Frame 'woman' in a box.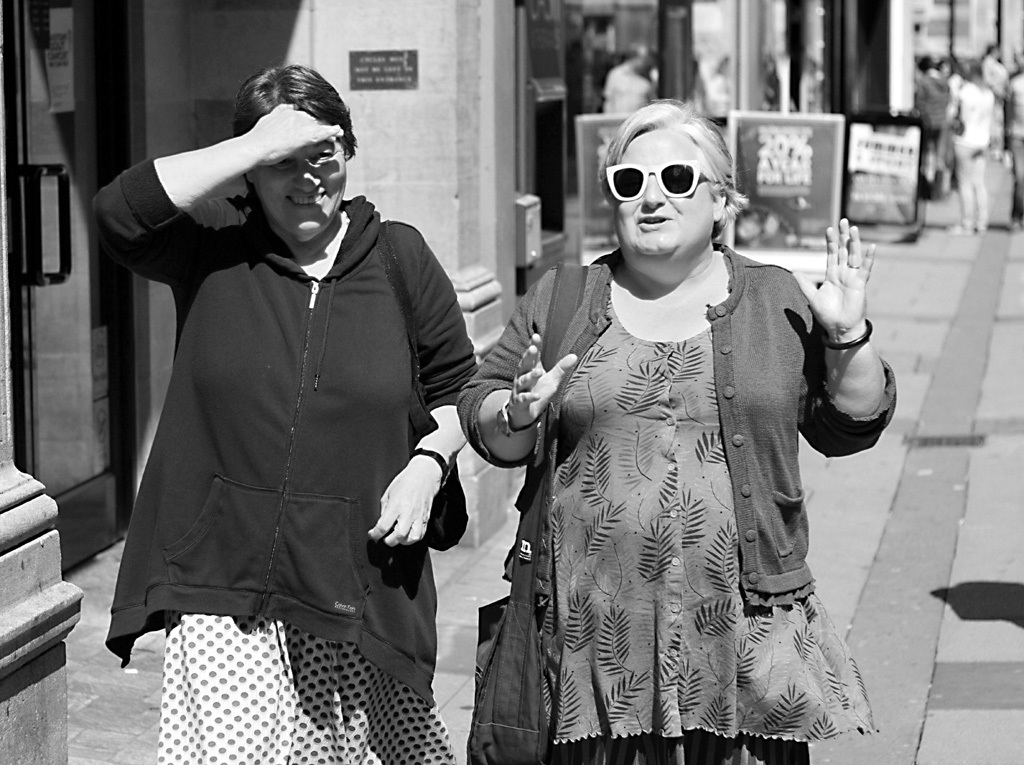
l=941, t=59, r=986, b=230.
